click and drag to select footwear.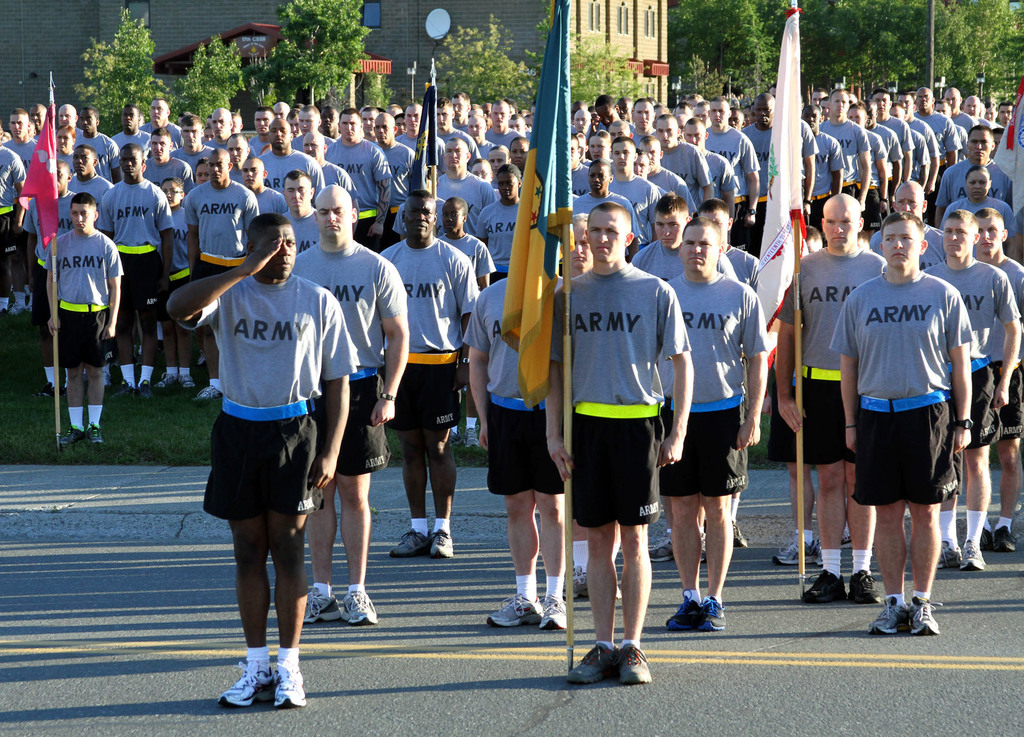
Selection: [909, 594, 948, 633].
